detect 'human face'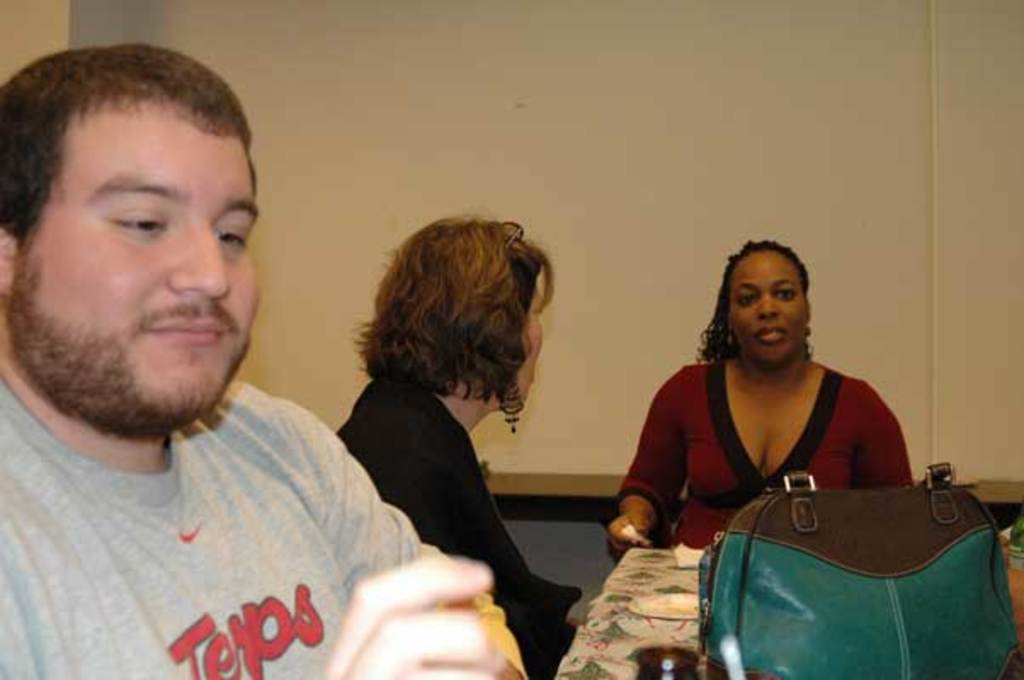
[x1=731, y1=246, x2=810, y2=355]
